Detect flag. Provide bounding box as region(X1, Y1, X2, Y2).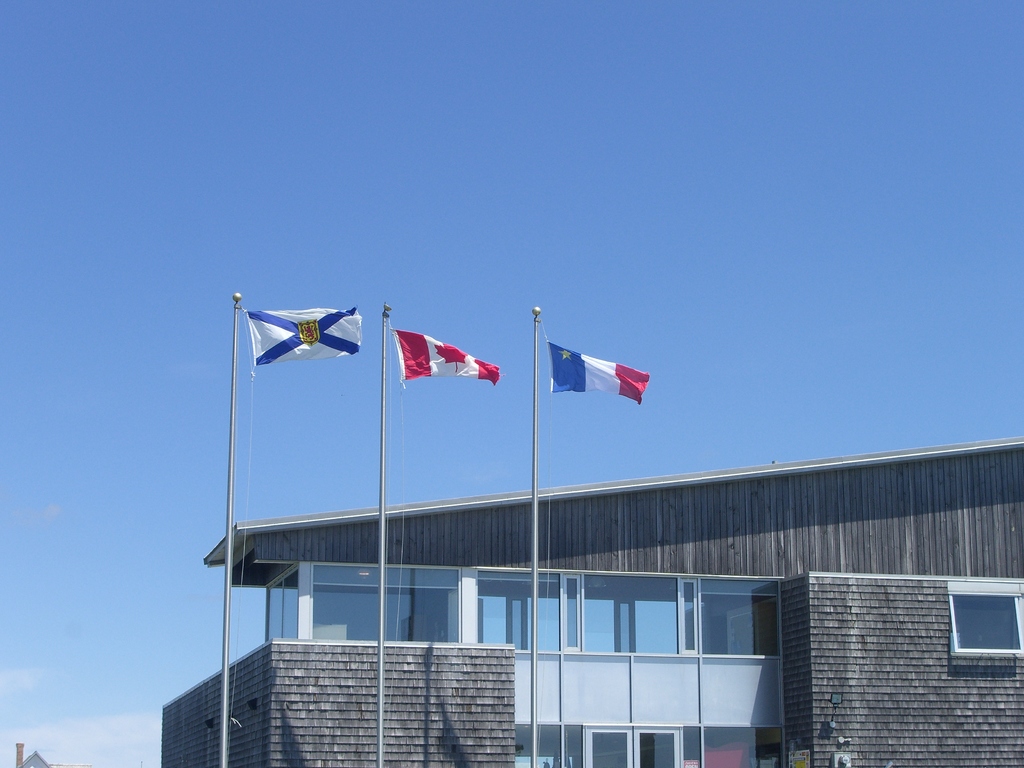
region(390, 324, 507, 392).
